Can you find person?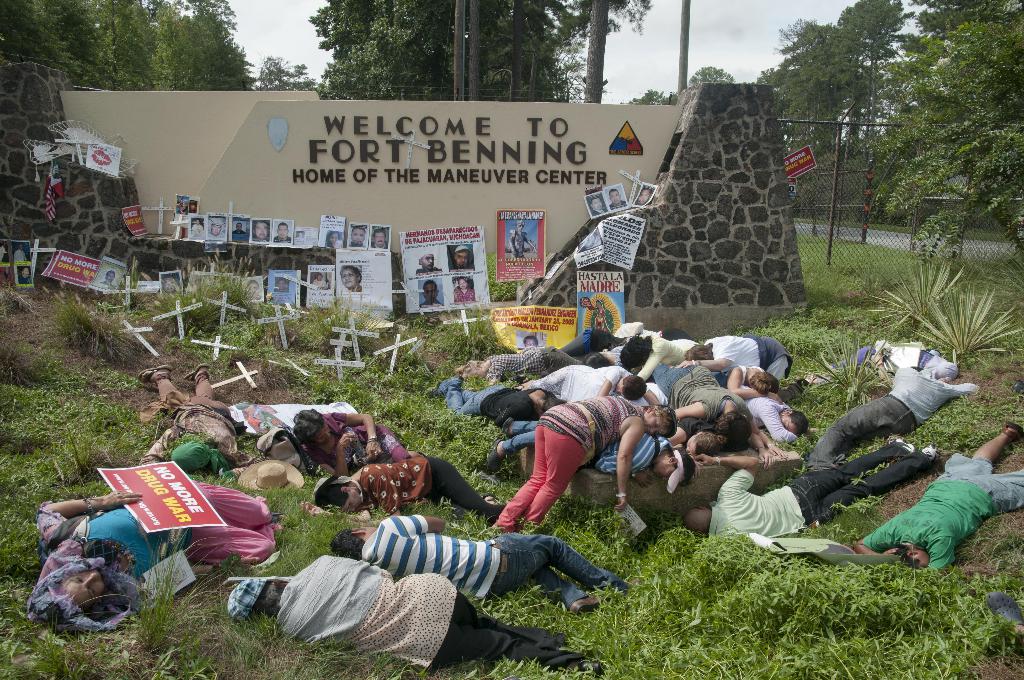
Yes, bounding box: 253 223 271 241.
